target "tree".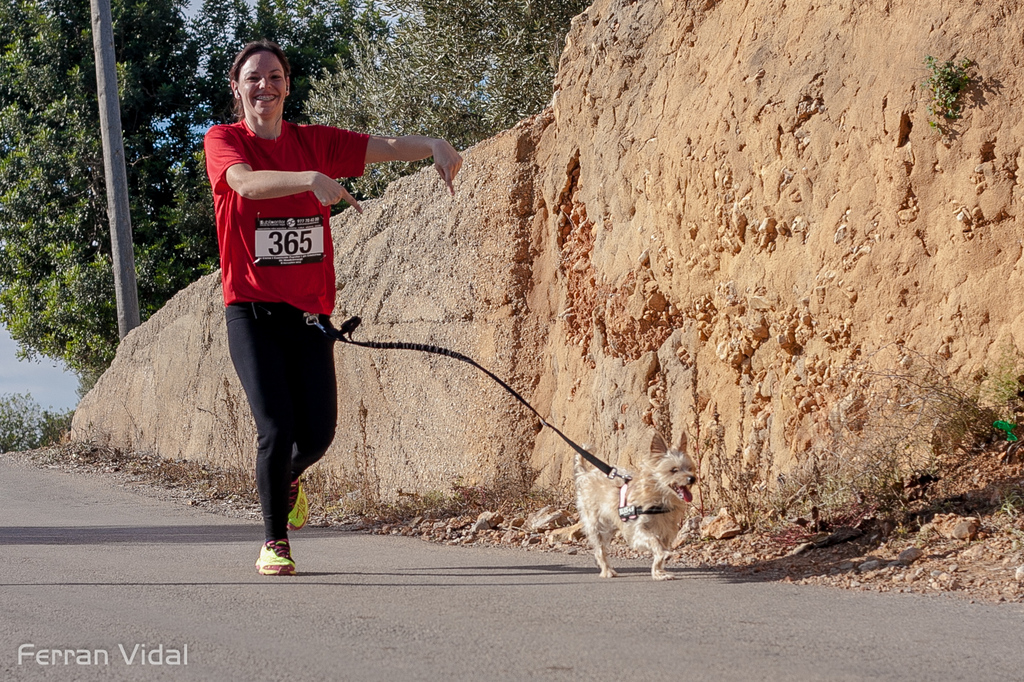
Target region: [189,0,389,126].
